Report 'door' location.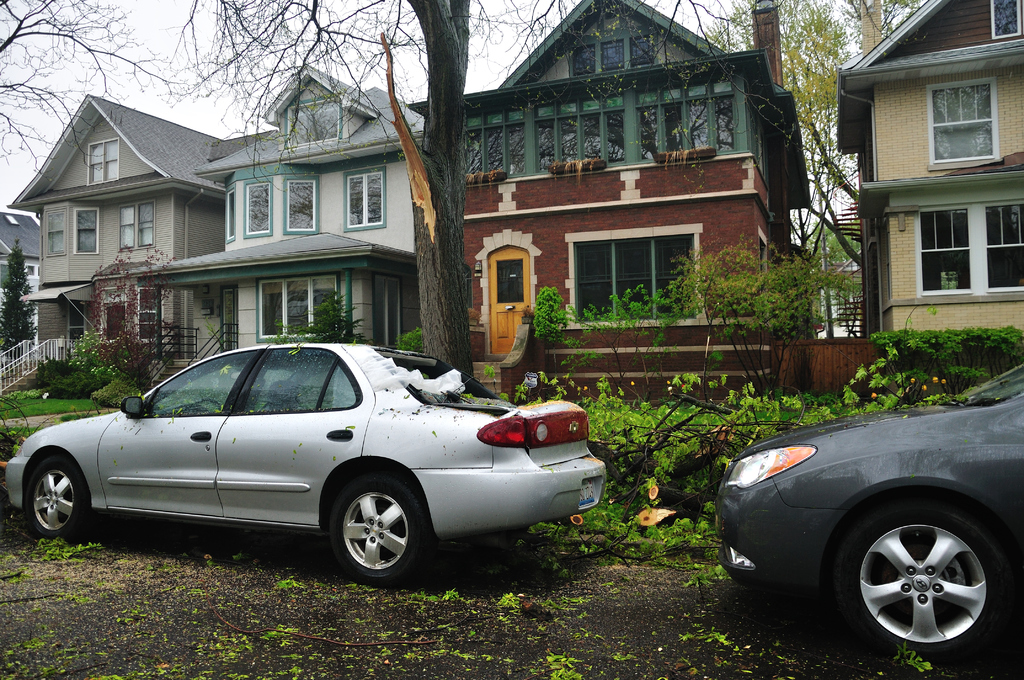
Report: <bbox>486, 241, 532, 355</bbox>.
